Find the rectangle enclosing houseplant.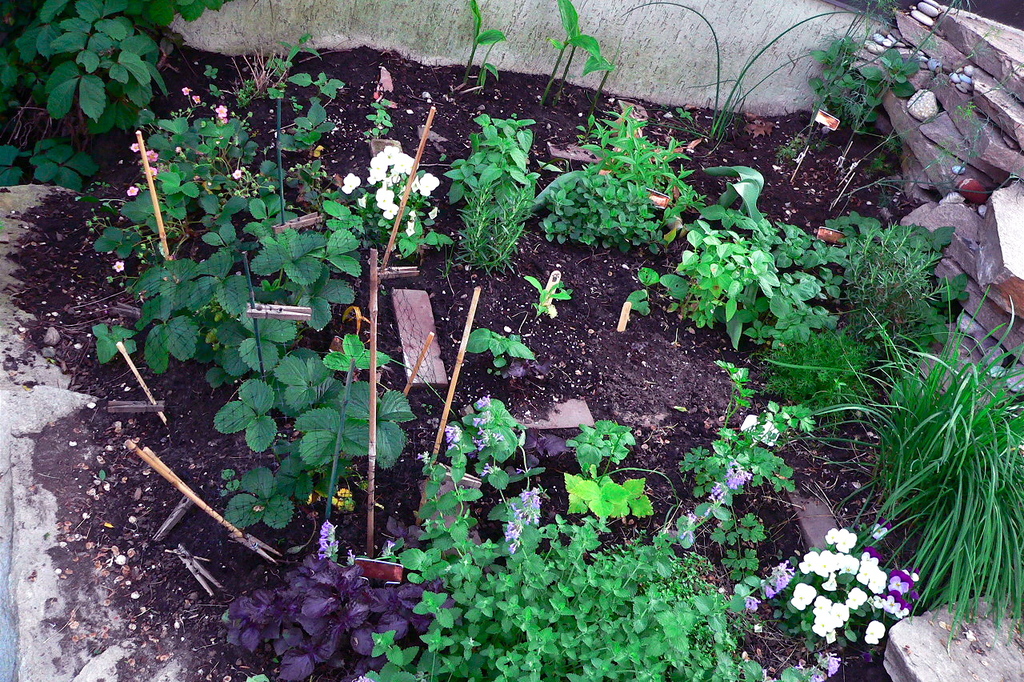
(809, 212, 946, 368).
